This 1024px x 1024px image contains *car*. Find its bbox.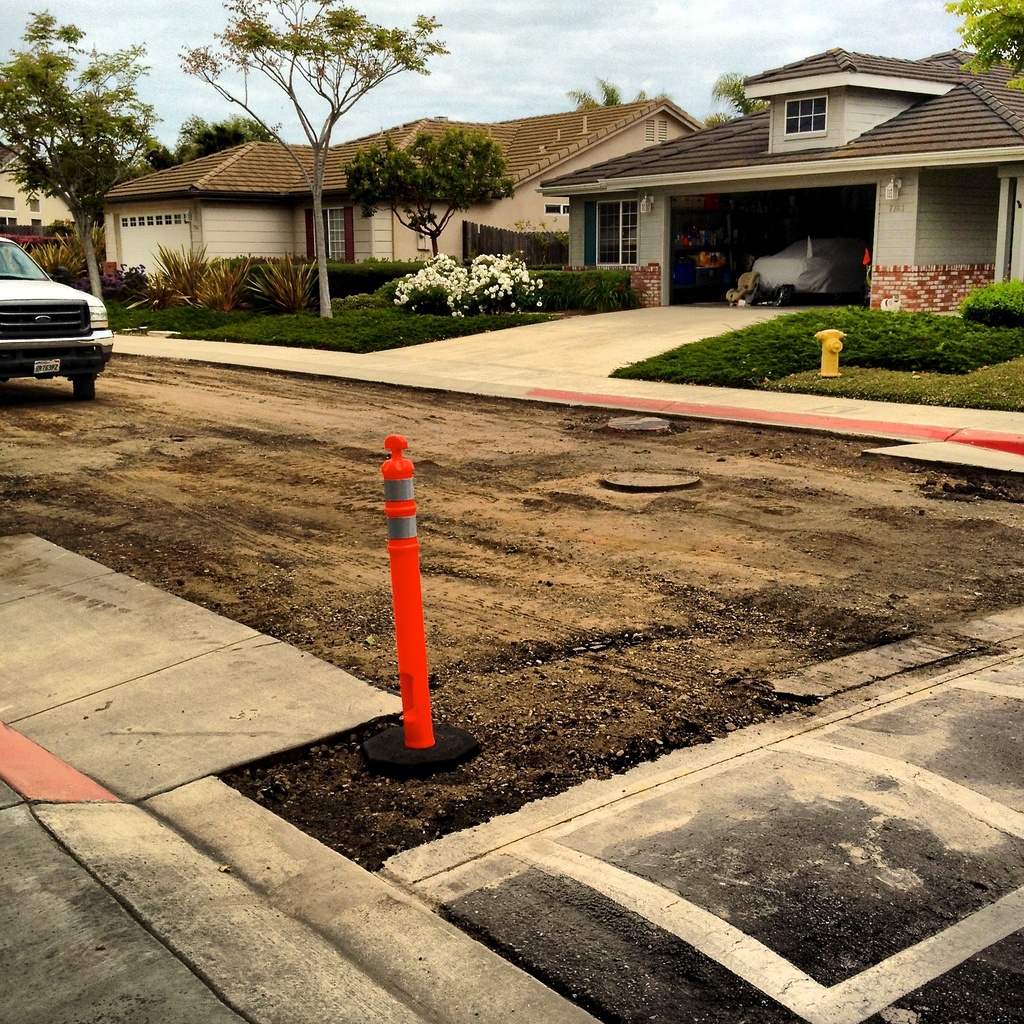
bbox=(0, 237, 116, 401).
